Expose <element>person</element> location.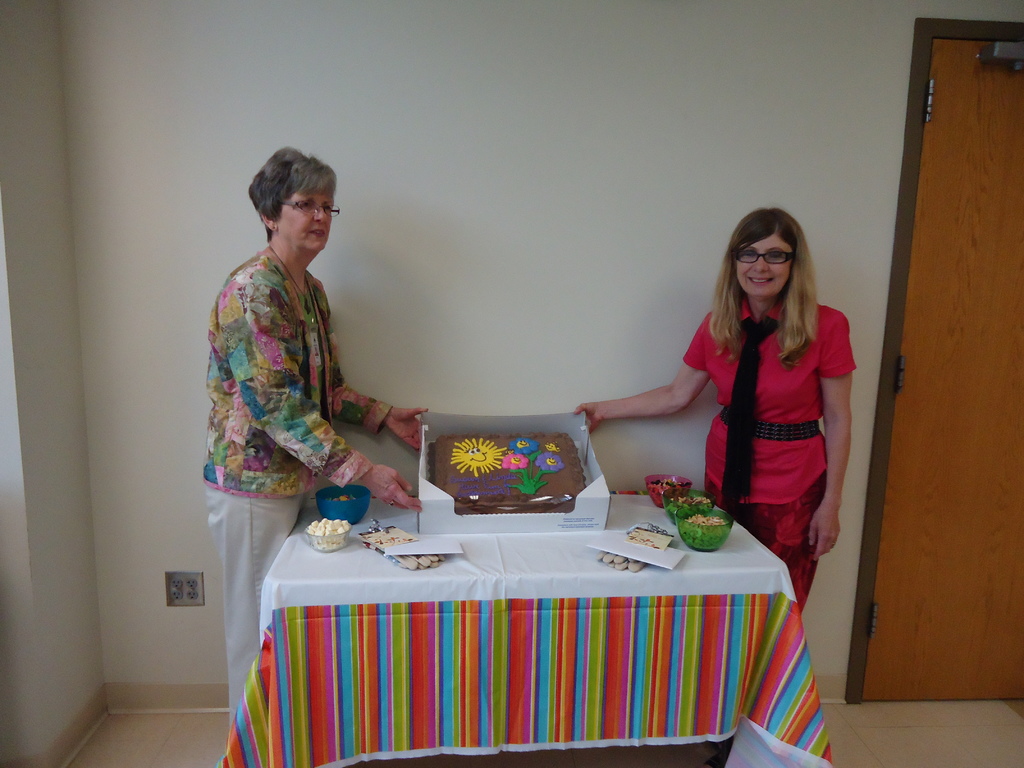
Exposed at {"x1": 194, "y1": 141, "x2": 428, "y2": 734}.
